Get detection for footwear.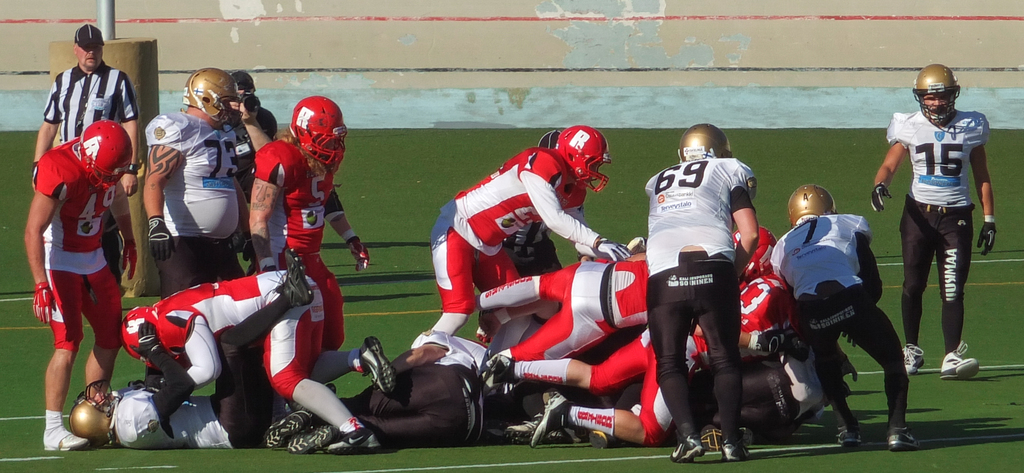
Detection: box(365, 338, 397, 393).
